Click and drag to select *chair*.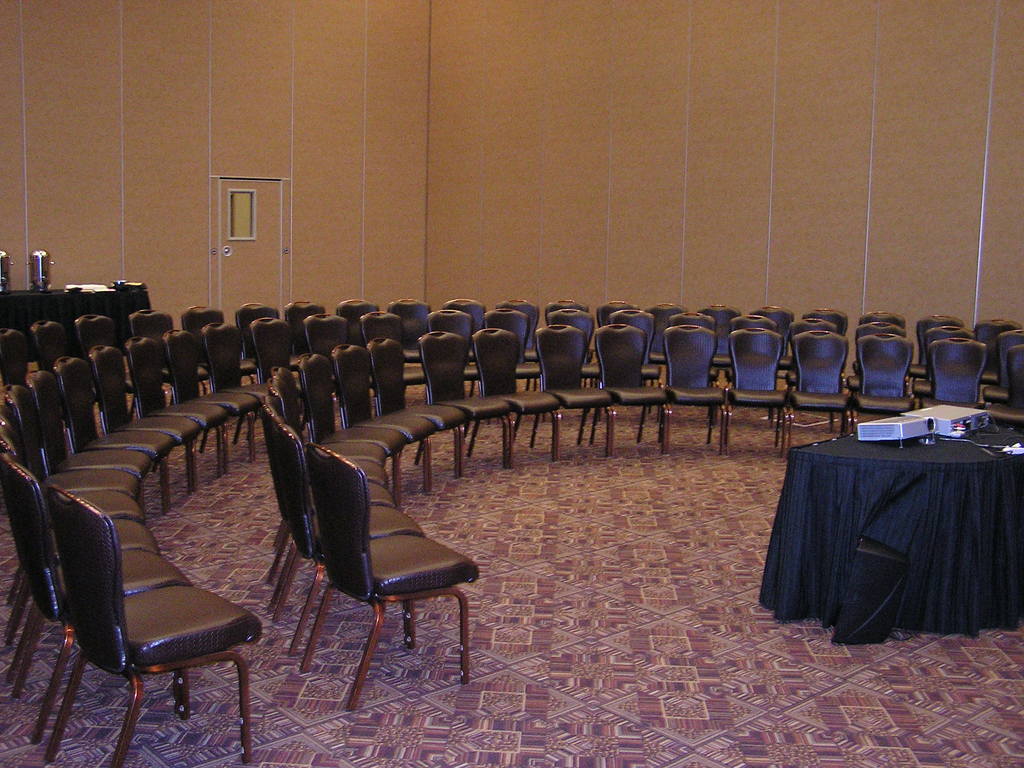
Selection: x1=541, y1=299, x2=588, y2=323.
